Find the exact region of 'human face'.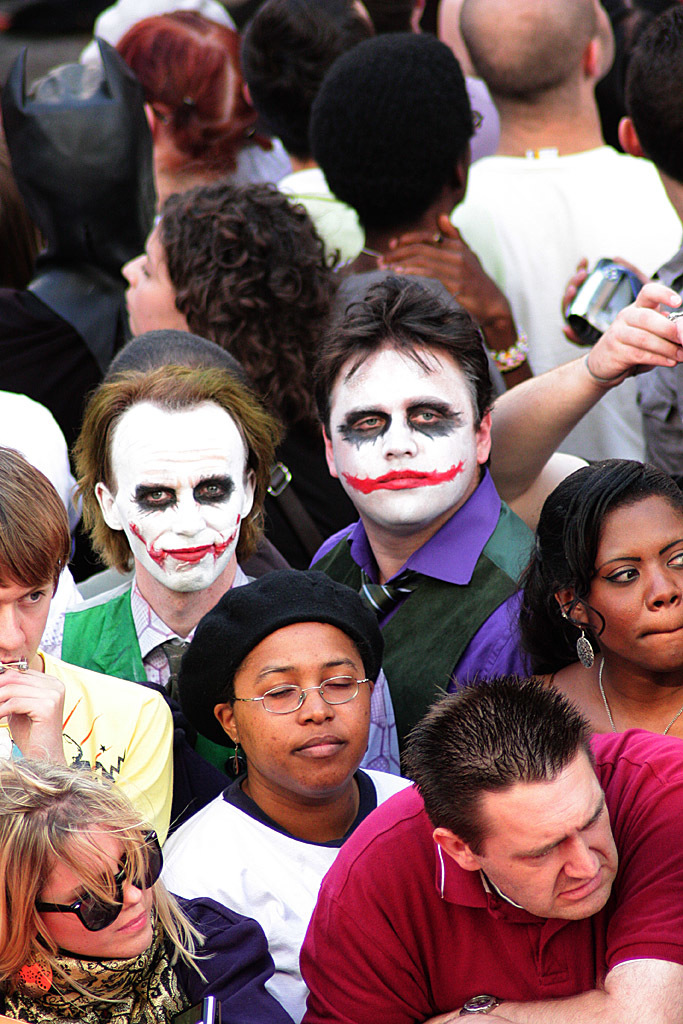
Exact region: bbox=[475, 753, 618, 921].
